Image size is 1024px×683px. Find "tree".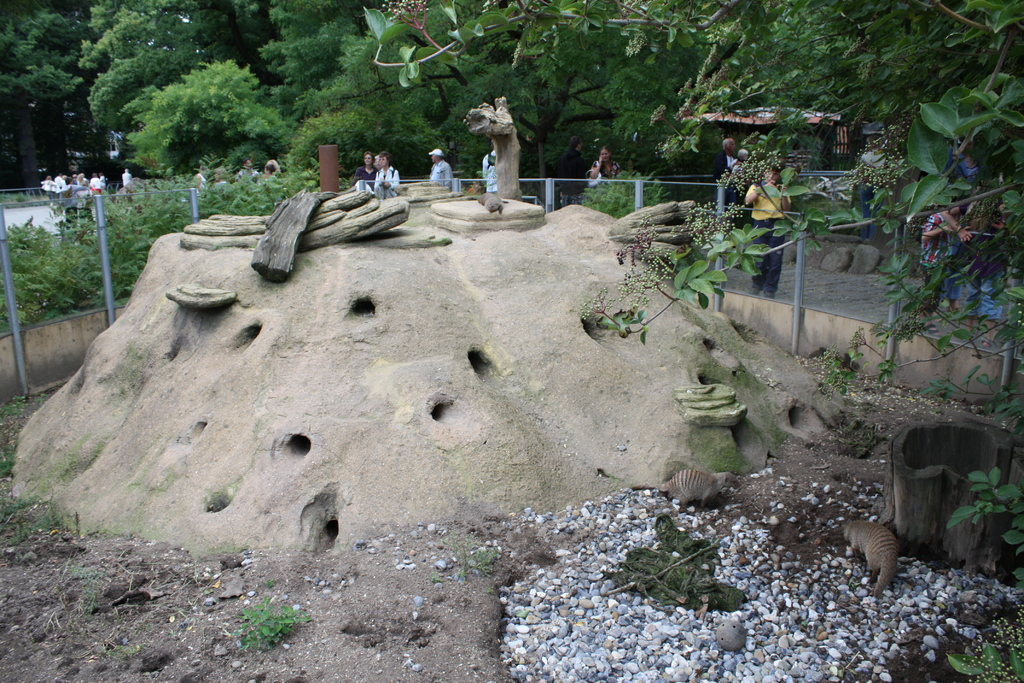
left=86, top=41, right=304, bottom=185.
